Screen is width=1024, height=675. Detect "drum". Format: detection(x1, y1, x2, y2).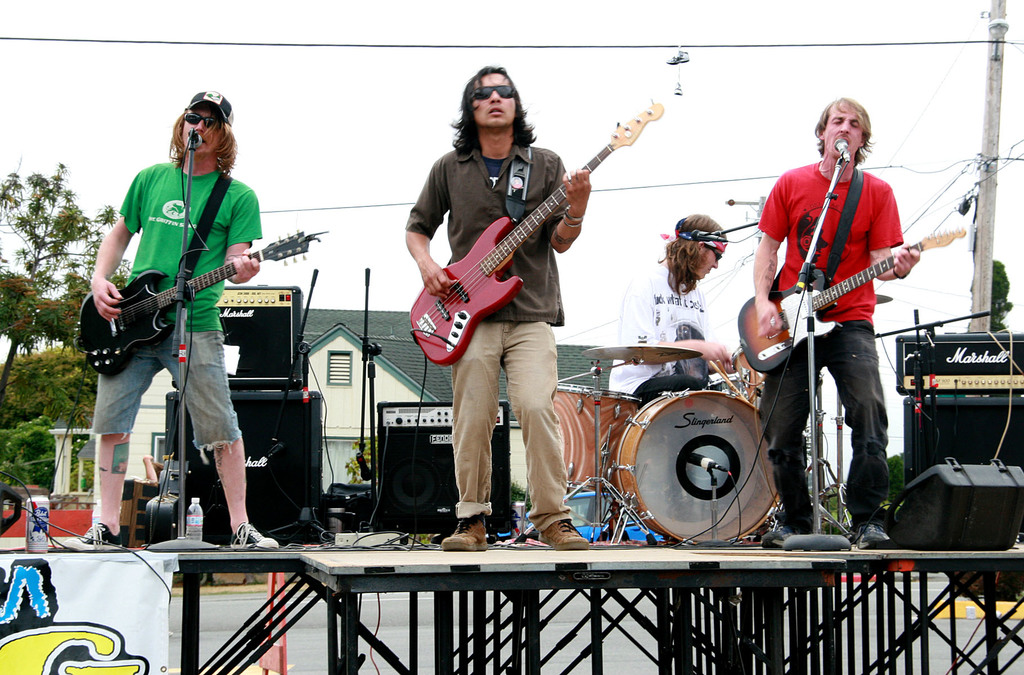
detection(618, 387, 783, 544).
